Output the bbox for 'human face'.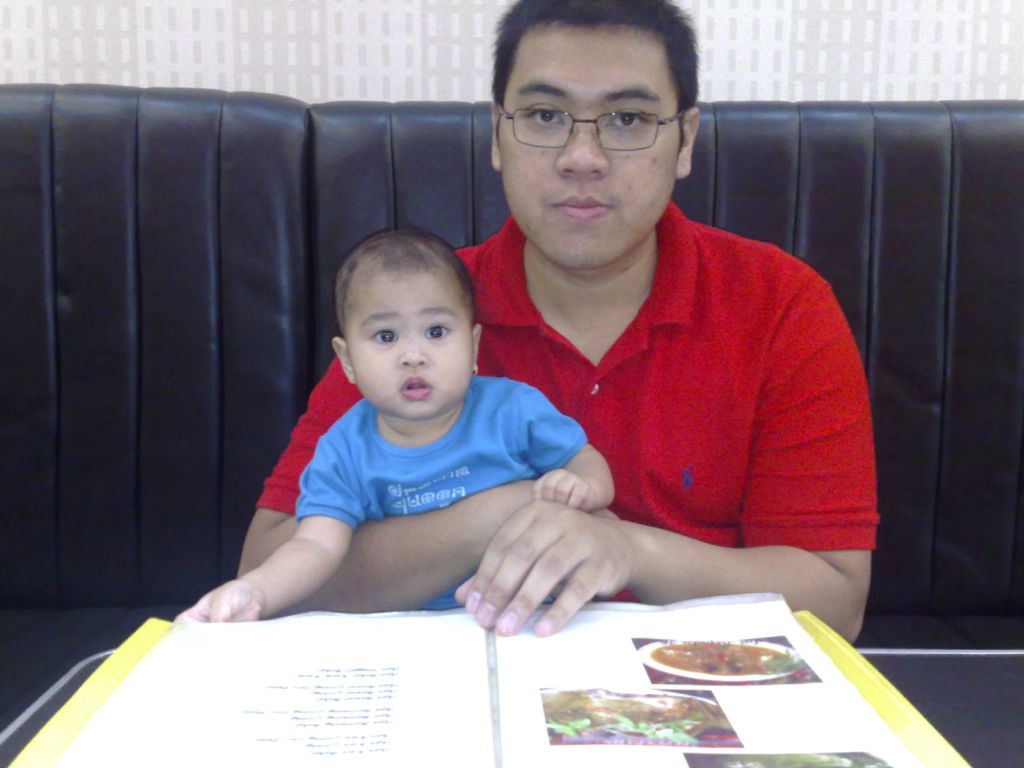
x1=346, y1=262, x2=476, y2=422.
